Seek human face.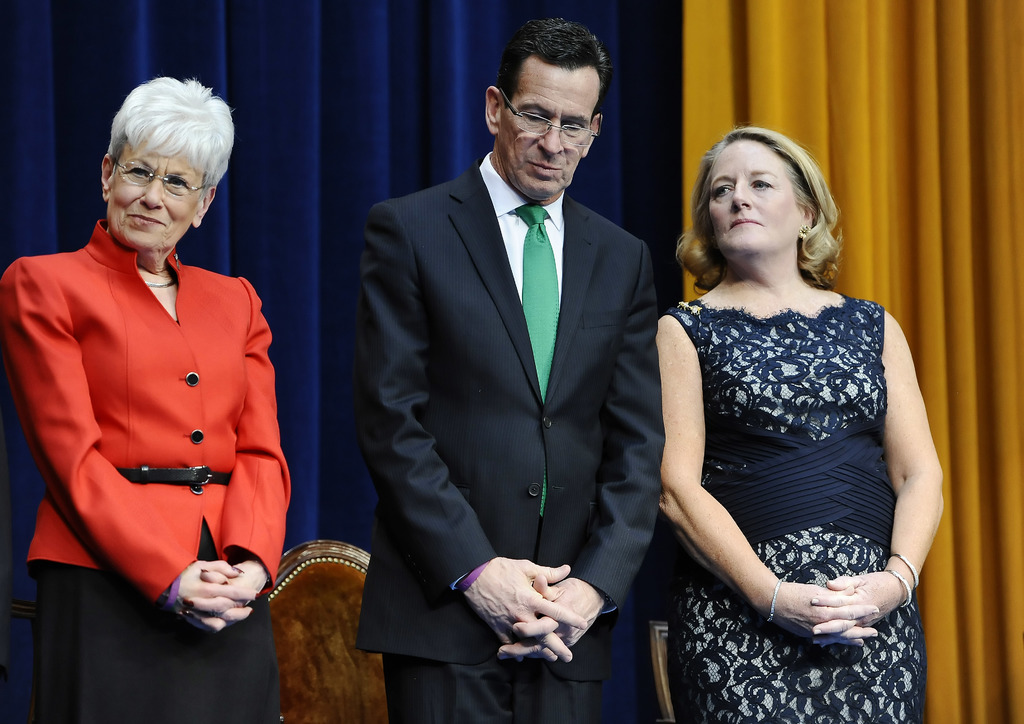
rect(101, 136, 191, 246).
